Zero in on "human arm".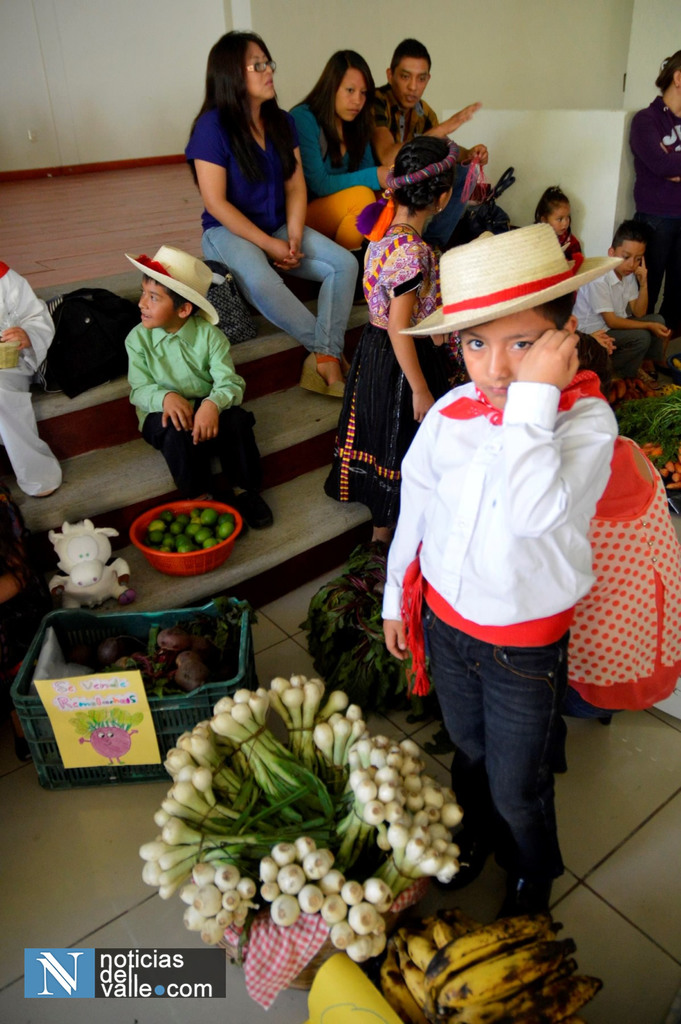
Zeroed in: 1, 273, 49, 357.
